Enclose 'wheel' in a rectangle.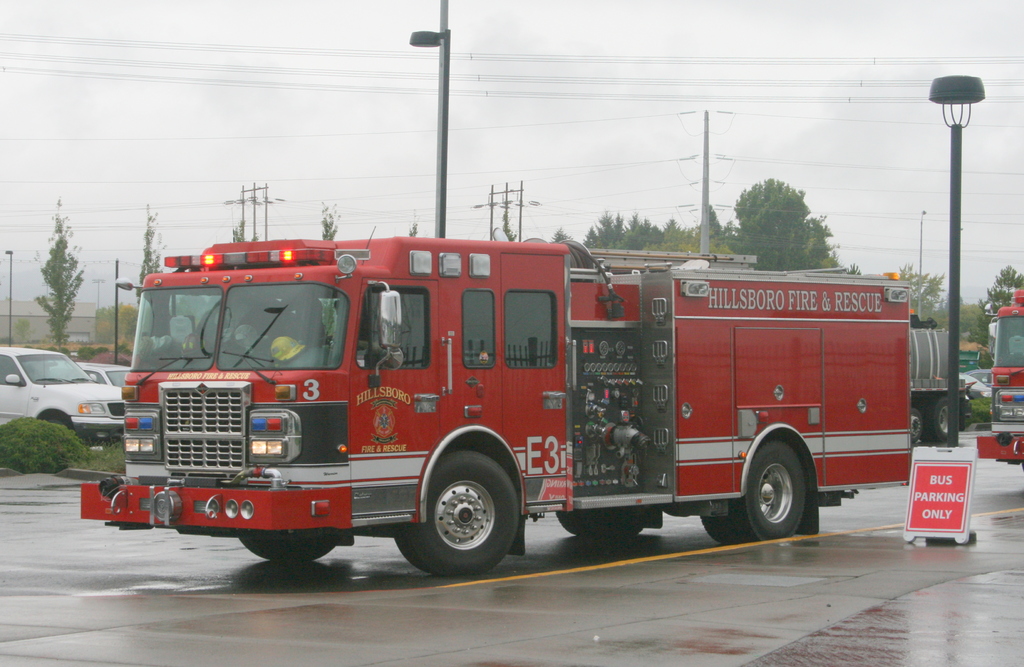
rect(236, 530, 339, 559).
